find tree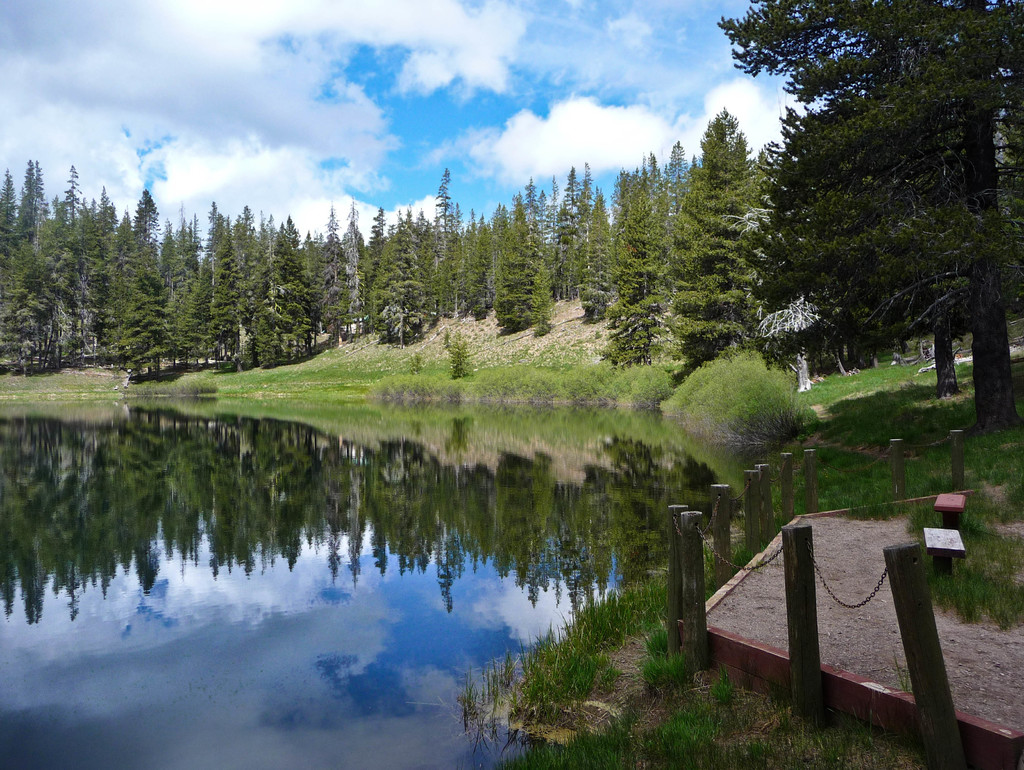
bbox(722, 0, 1023, 421)
